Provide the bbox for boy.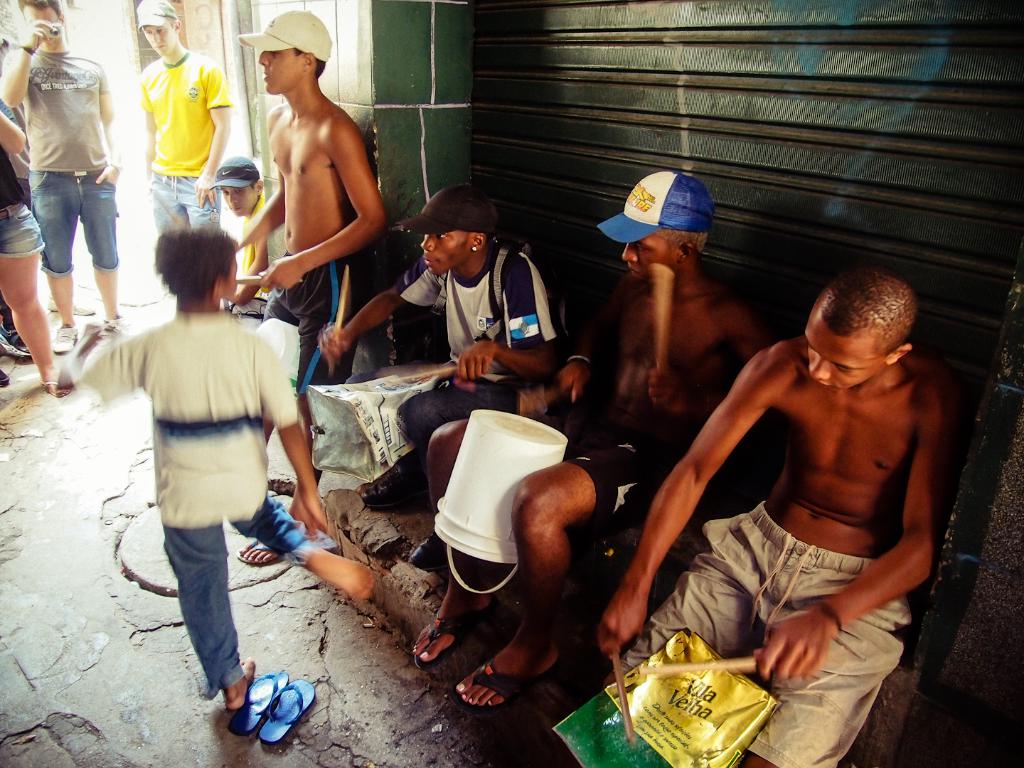
detection(216, 0, 395, 580).
